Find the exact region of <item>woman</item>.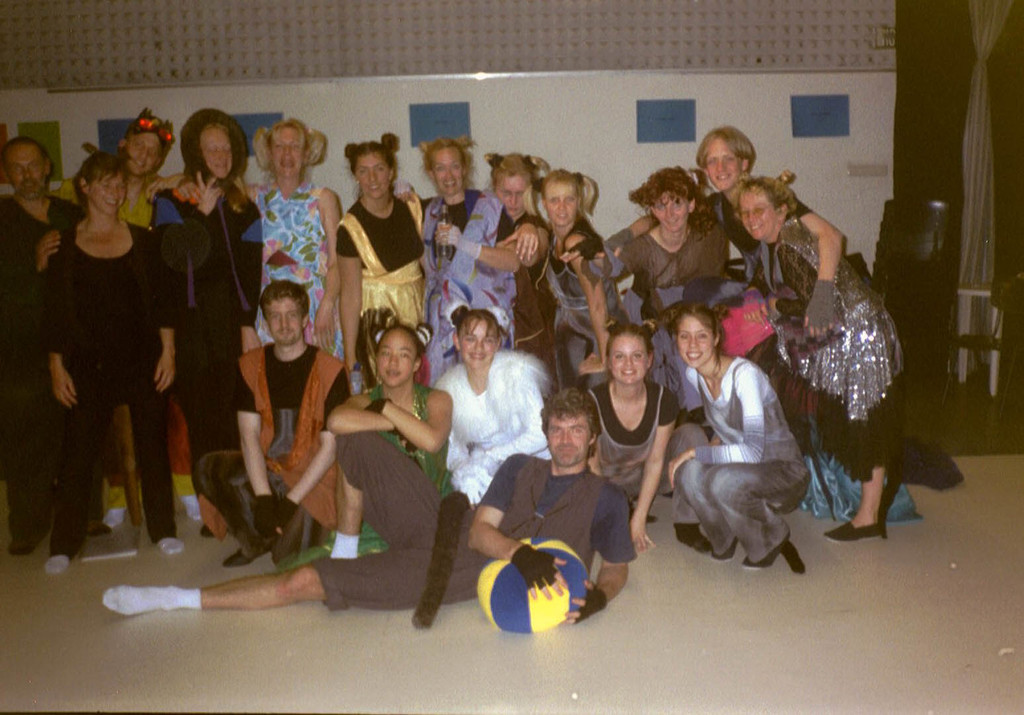
Exact region: BBox(333, 134, 543, 378).
